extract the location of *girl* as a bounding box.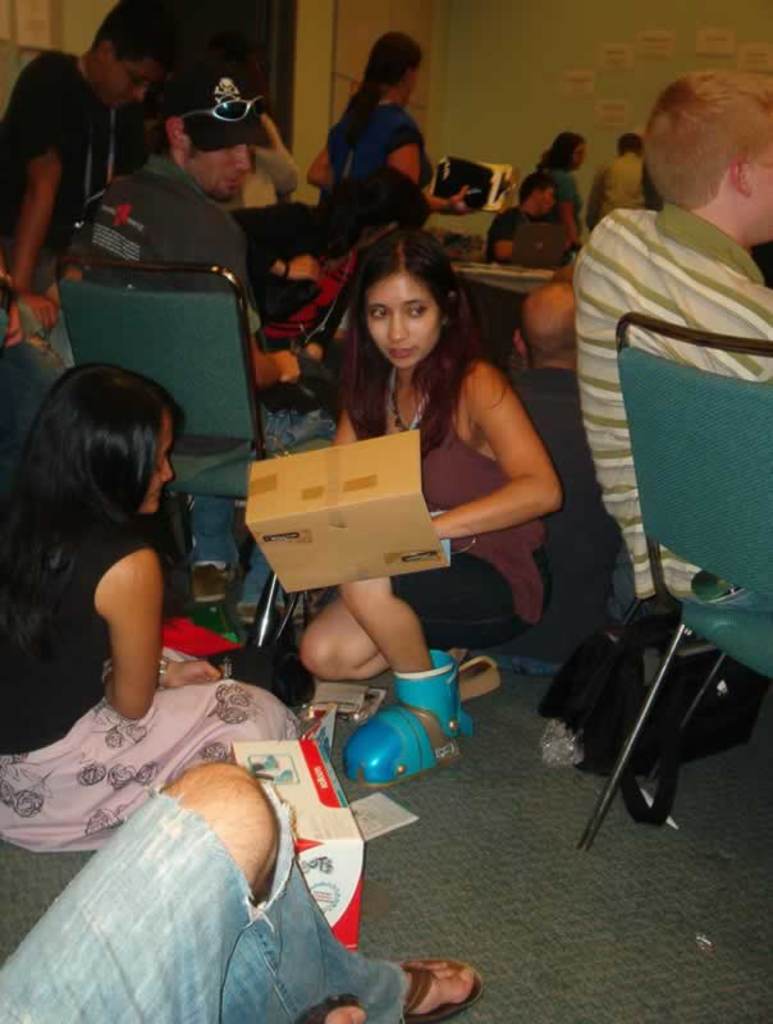
x1=0, y1=356, x2=307, y2=855.
